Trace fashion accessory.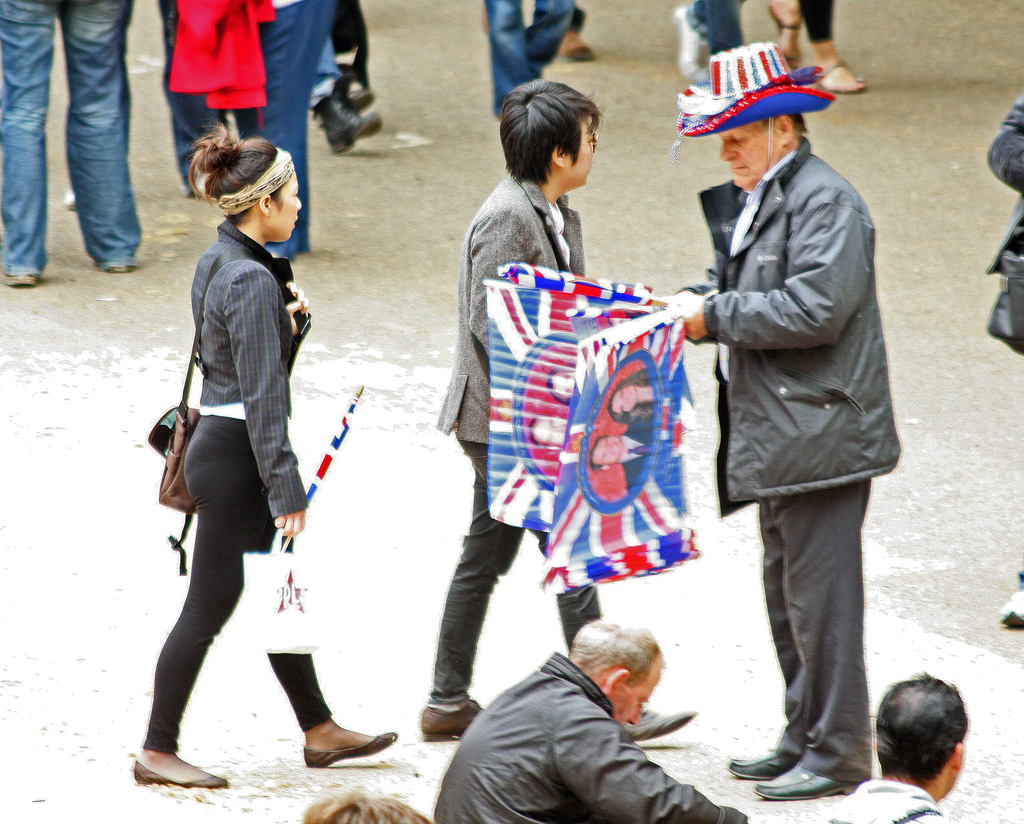
Traced to [left=298, top=729, right=401, bottom=770].
